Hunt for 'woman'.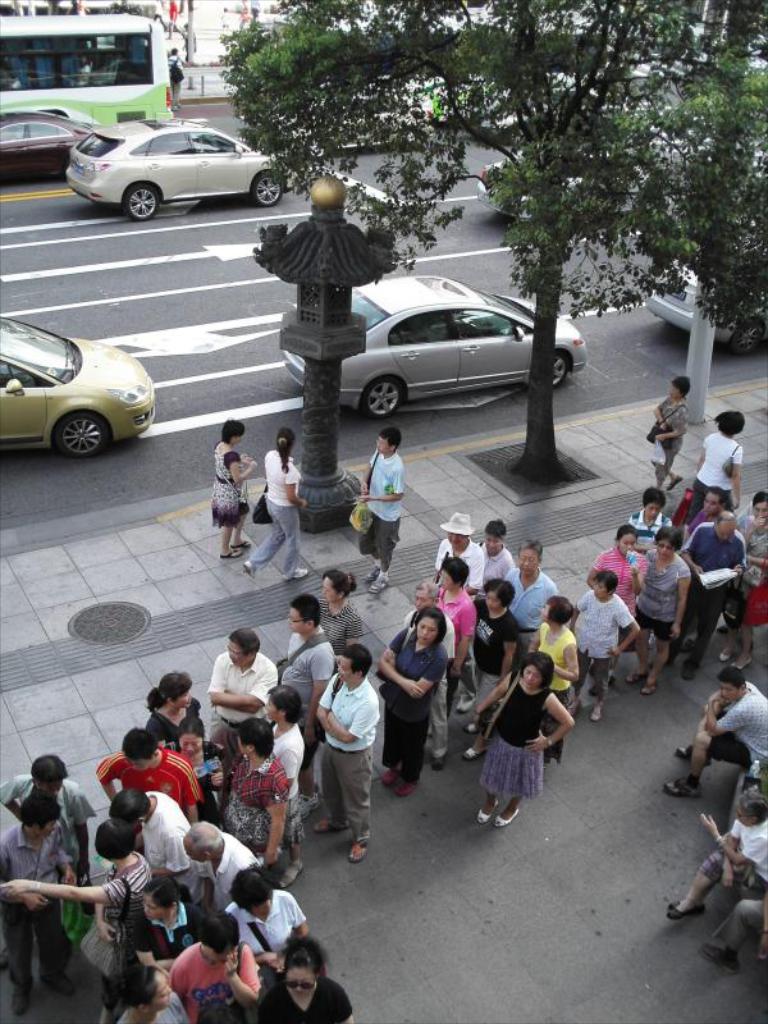
Hunted down at bbox(372, 609, 449, 783).
